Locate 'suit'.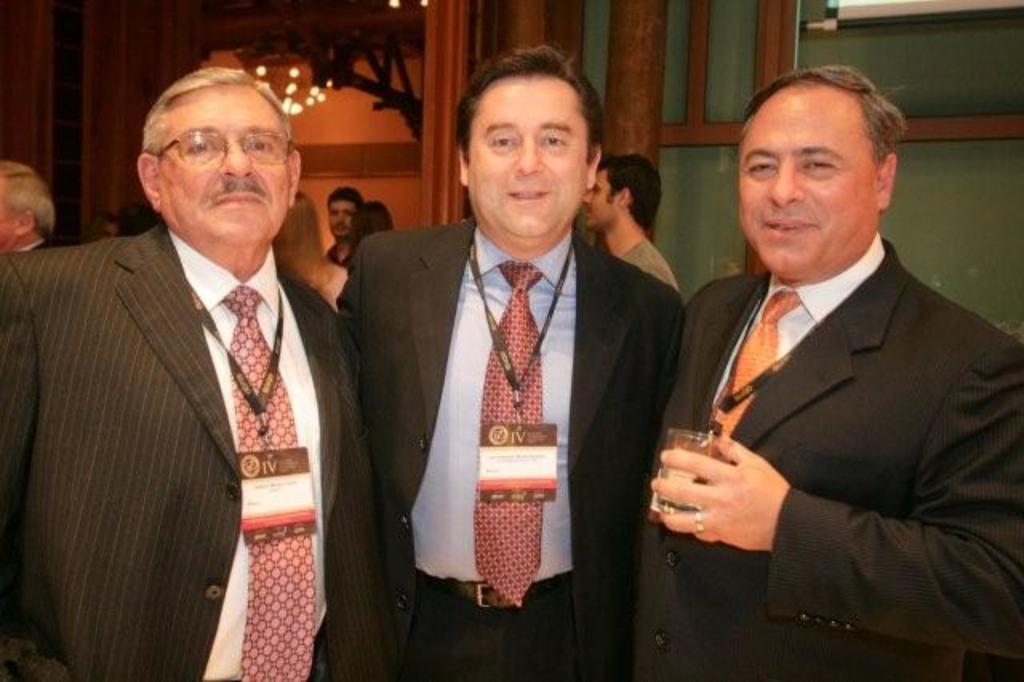
Bounding box: [328,221,690,680].
